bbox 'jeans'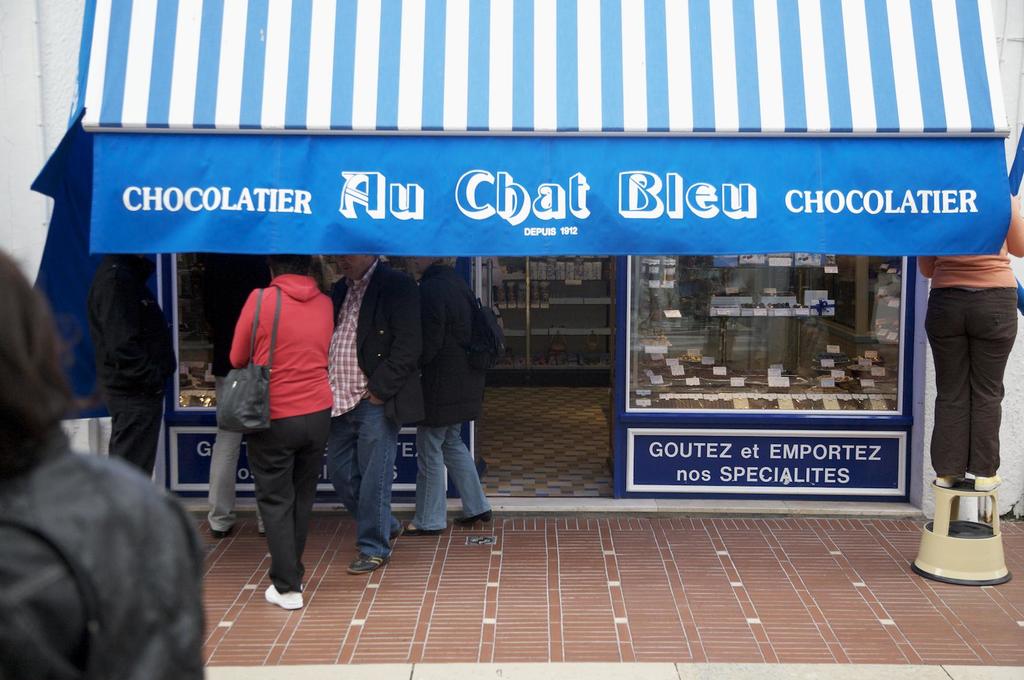
[left=928, top=285, right=1014, bottom=479]
